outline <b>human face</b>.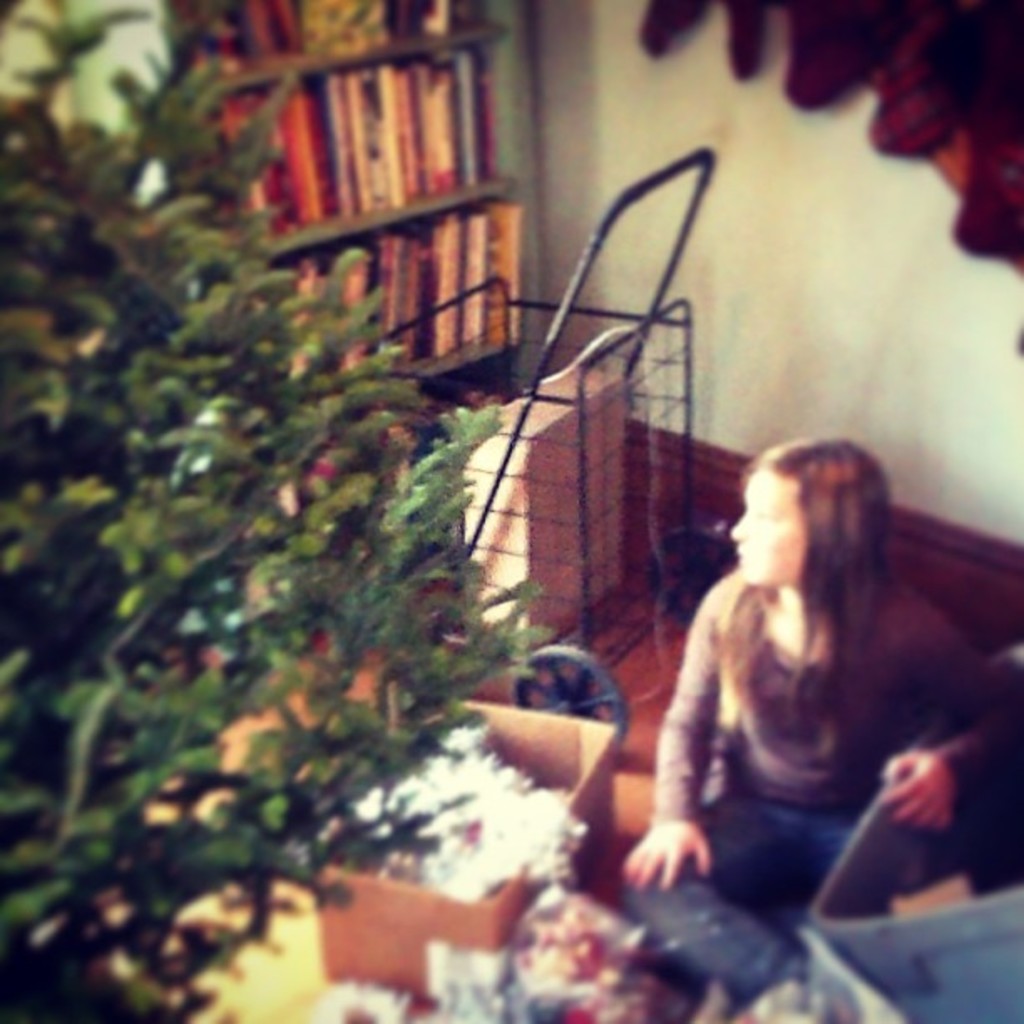
Outline: region(731, 470, 785, 586).
